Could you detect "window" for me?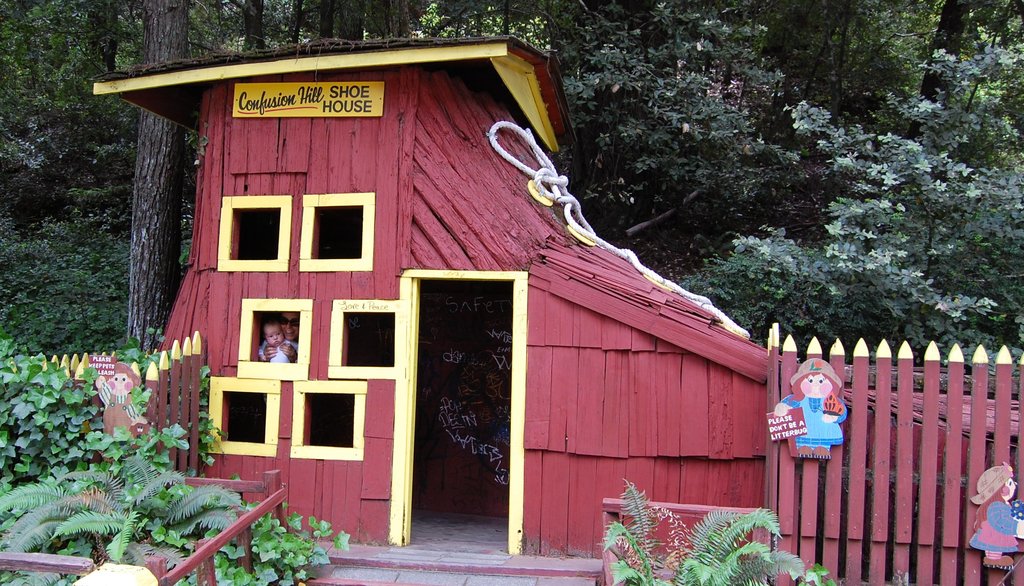
Detection result: 288, 378, 369, 462.
